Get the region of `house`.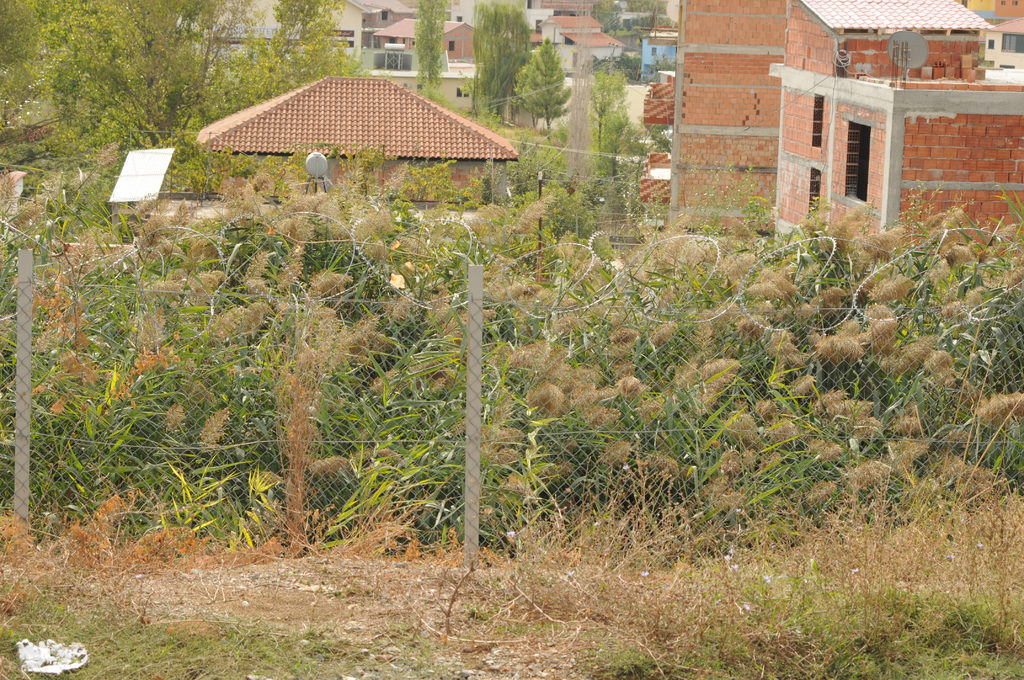
634/150/668/220.
